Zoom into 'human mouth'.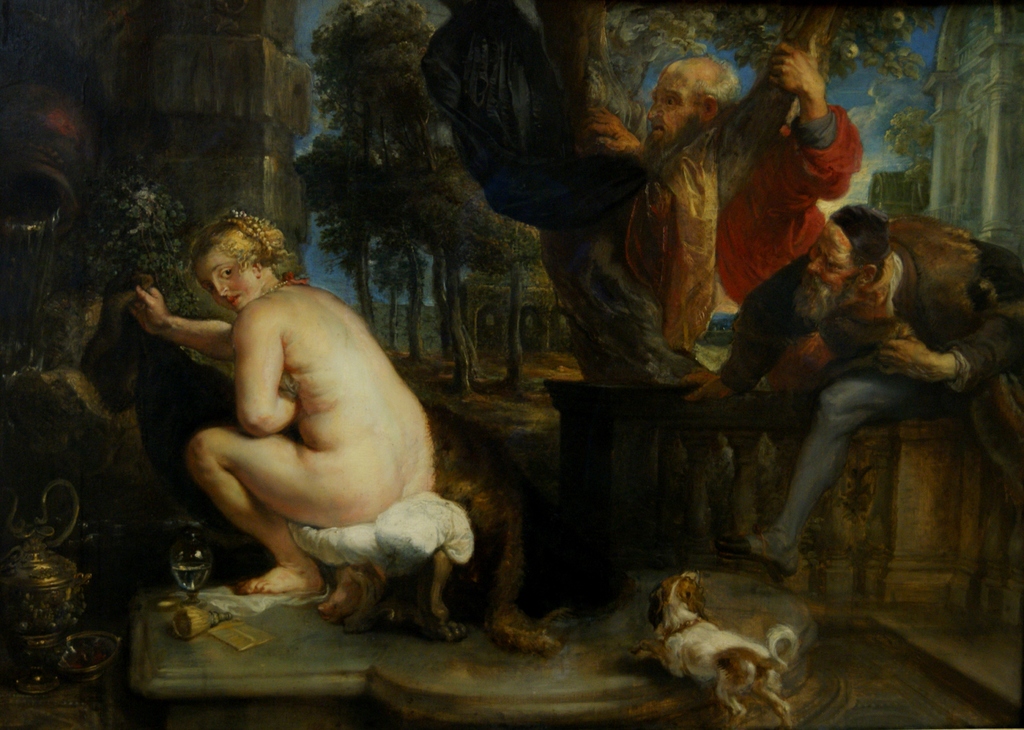
Zoom target: bbox(227, 293, 240, 305).
